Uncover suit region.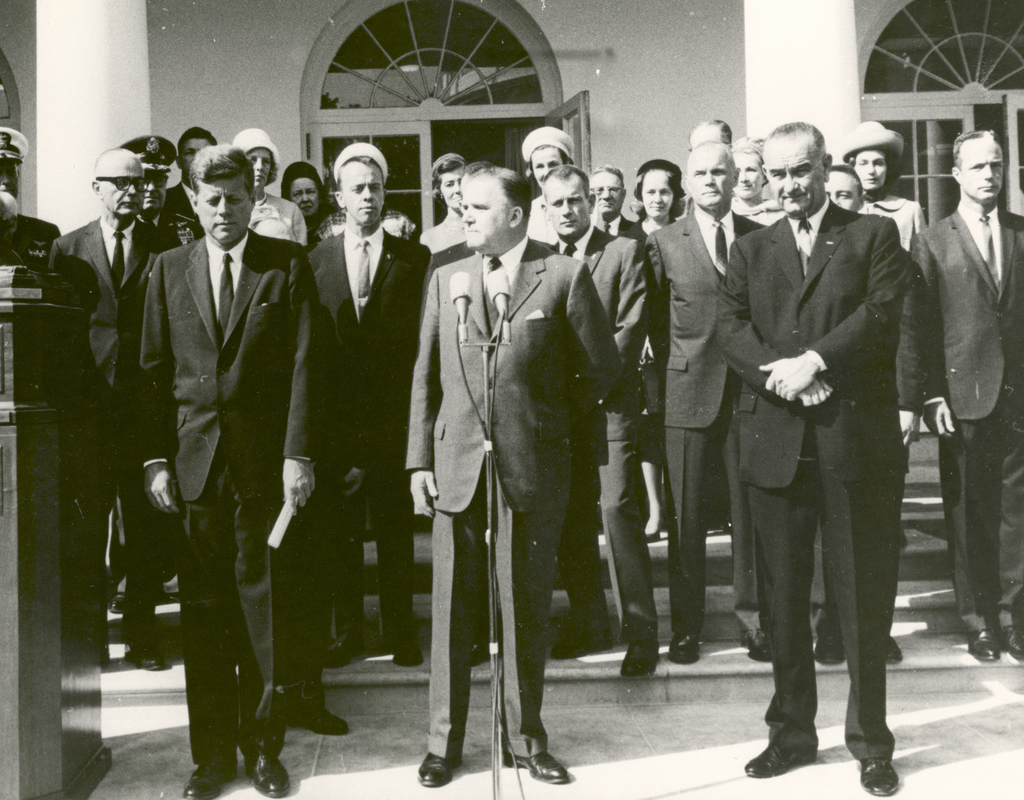
Uncovered: 905/196/1023/632.
